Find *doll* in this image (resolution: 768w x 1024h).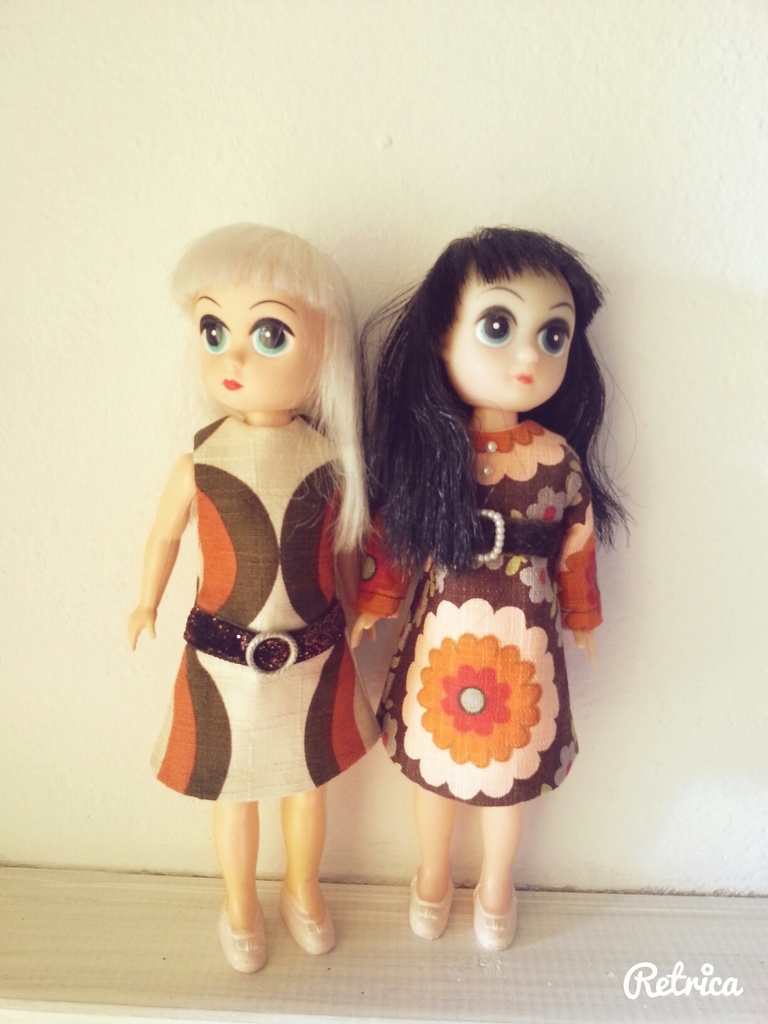
locate(357, 221, 630, 959).
